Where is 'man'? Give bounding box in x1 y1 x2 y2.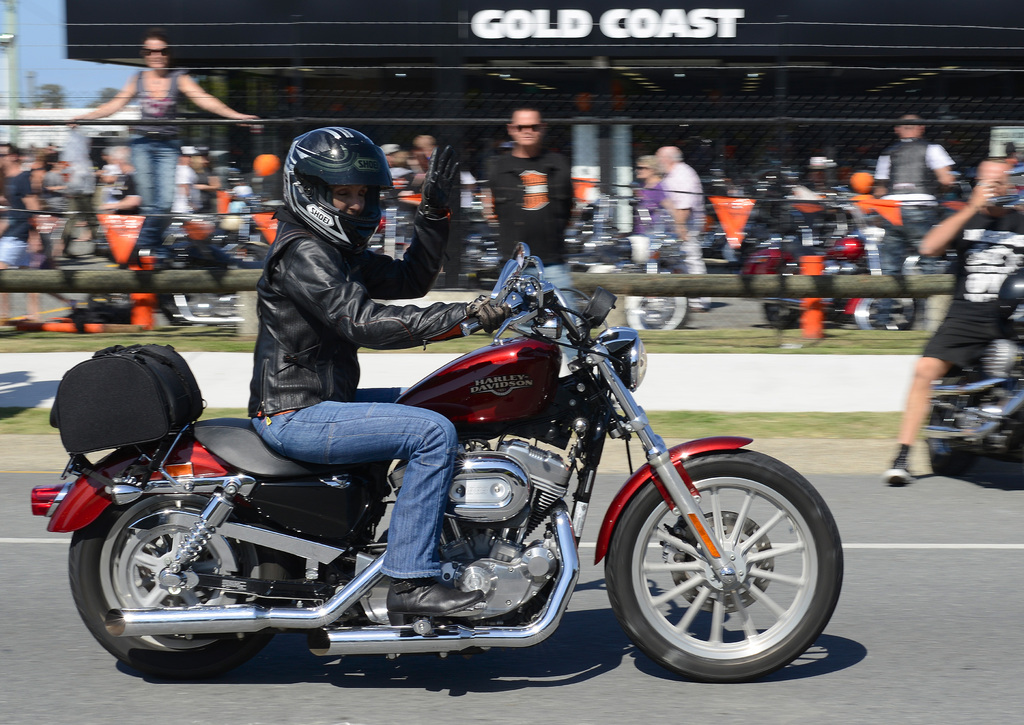
864 115 959 325.
